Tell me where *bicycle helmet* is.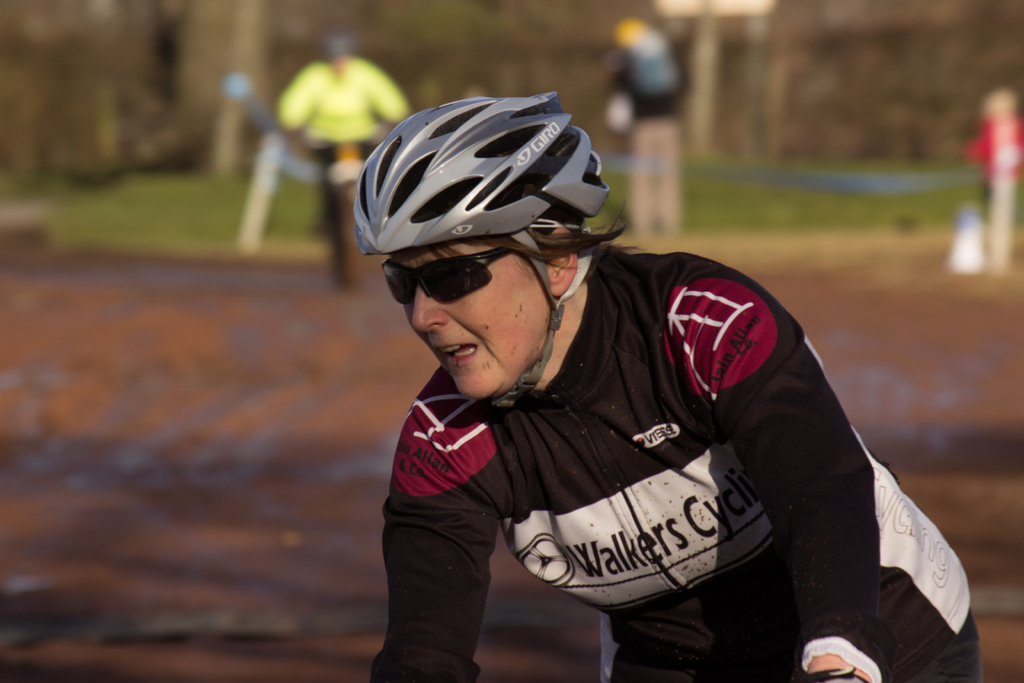
*bicycle helmet* is at select_region(349, 86, 612, 400).
